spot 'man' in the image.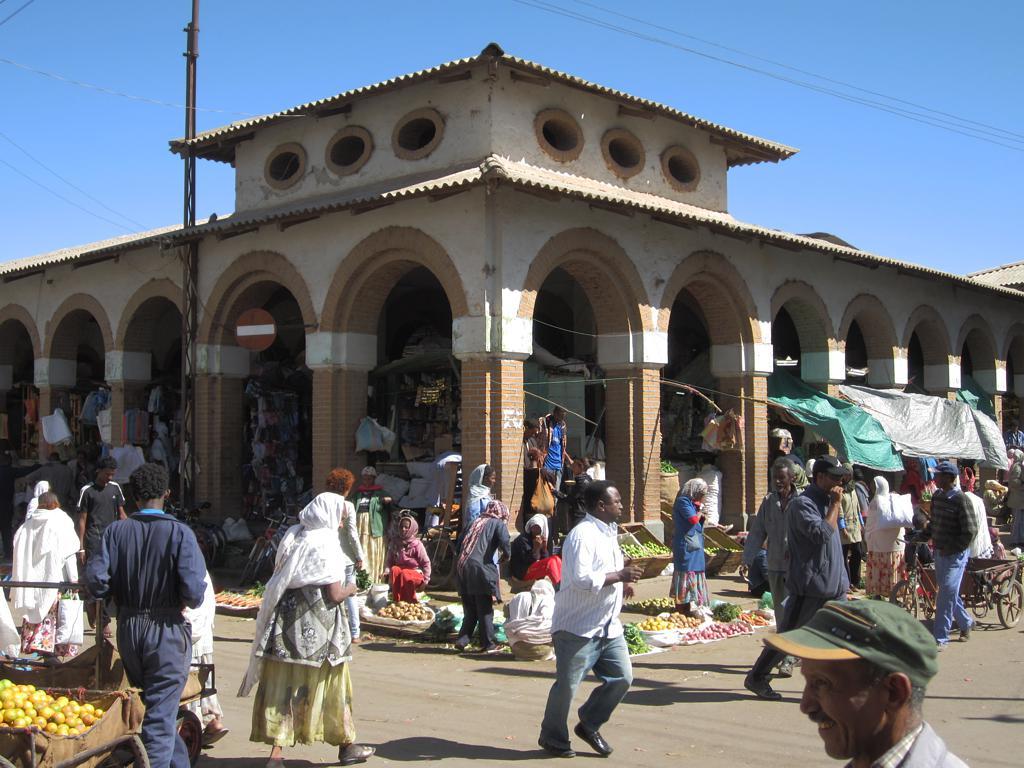
'man' found at 532,482,638,754.
